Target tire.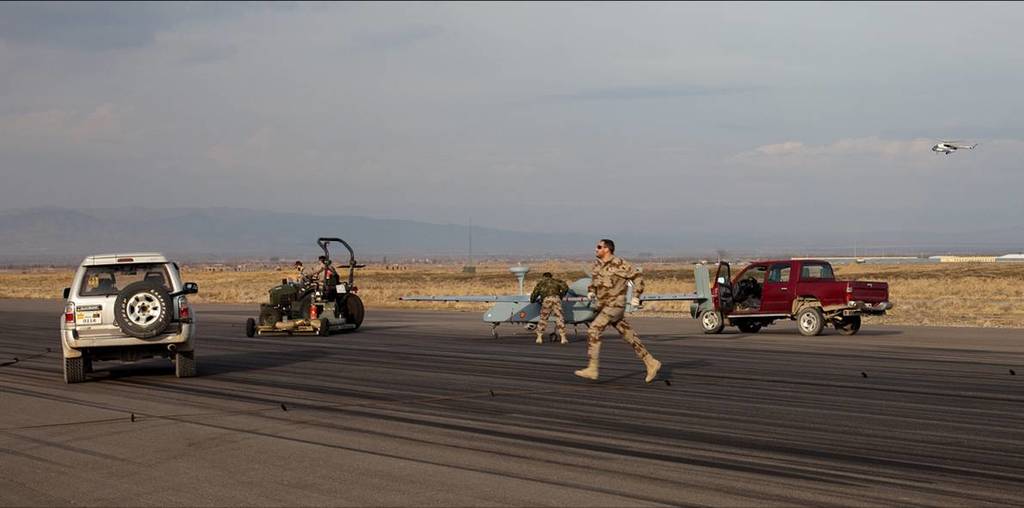
Target region: l=120, t=282, r=172, b=338.
